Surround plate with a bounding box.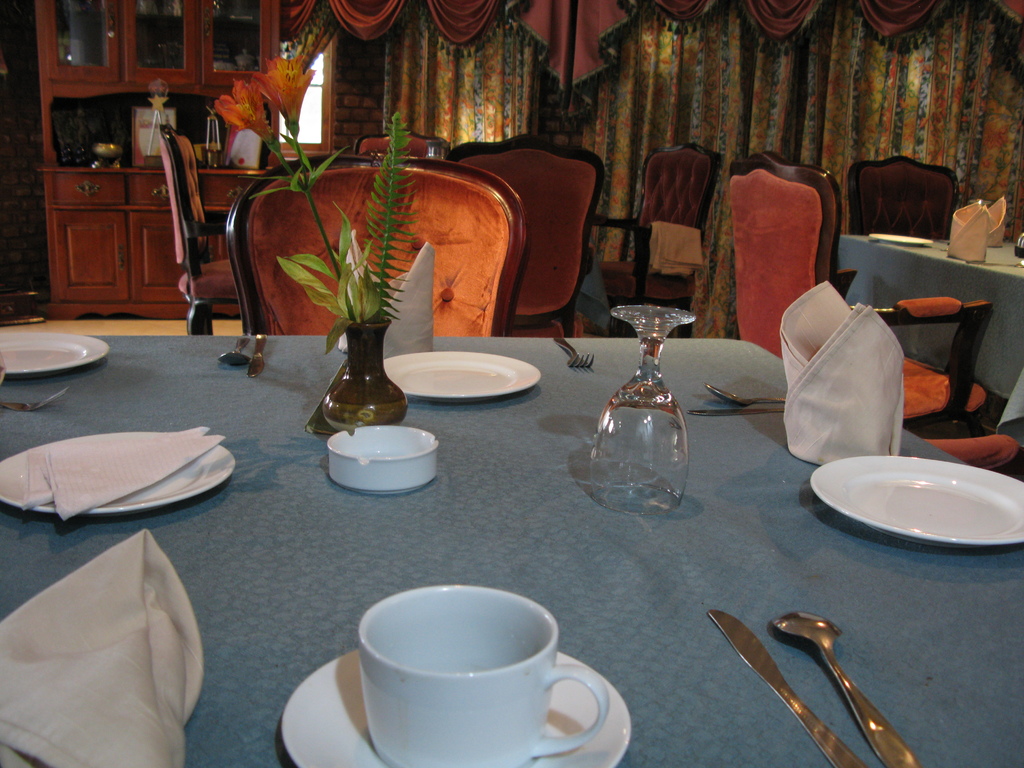
[left=792, top=452, right=1005, bottom=549].
